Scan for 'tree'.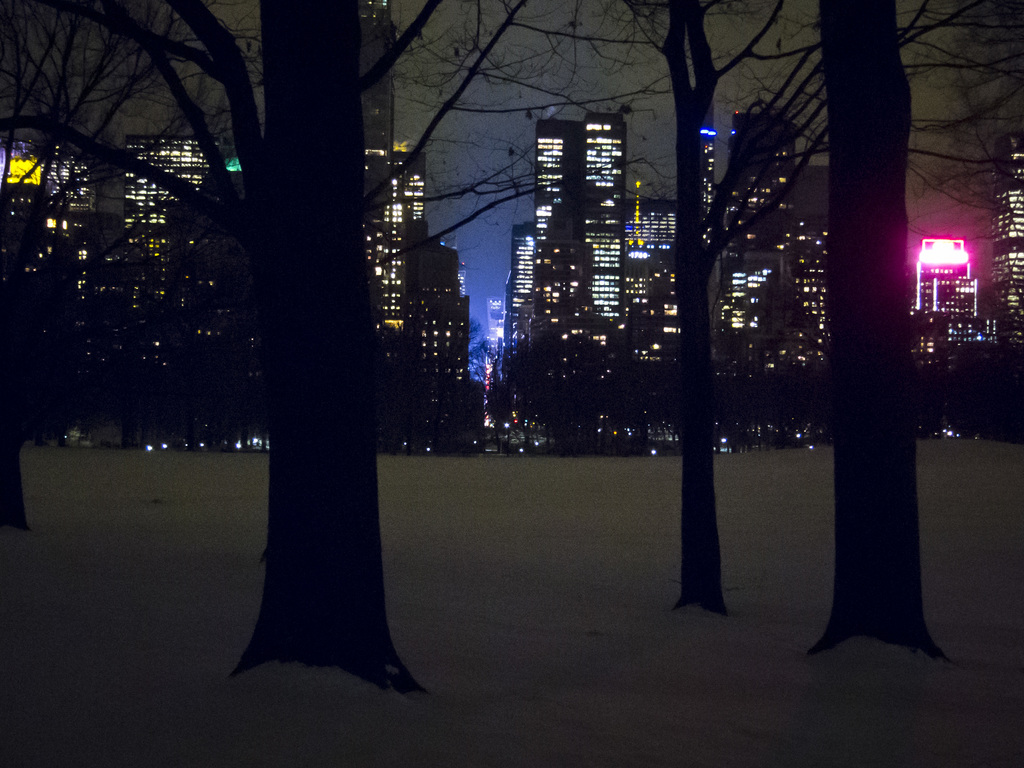
Scan result: region(575, 0, 1023, 660).
